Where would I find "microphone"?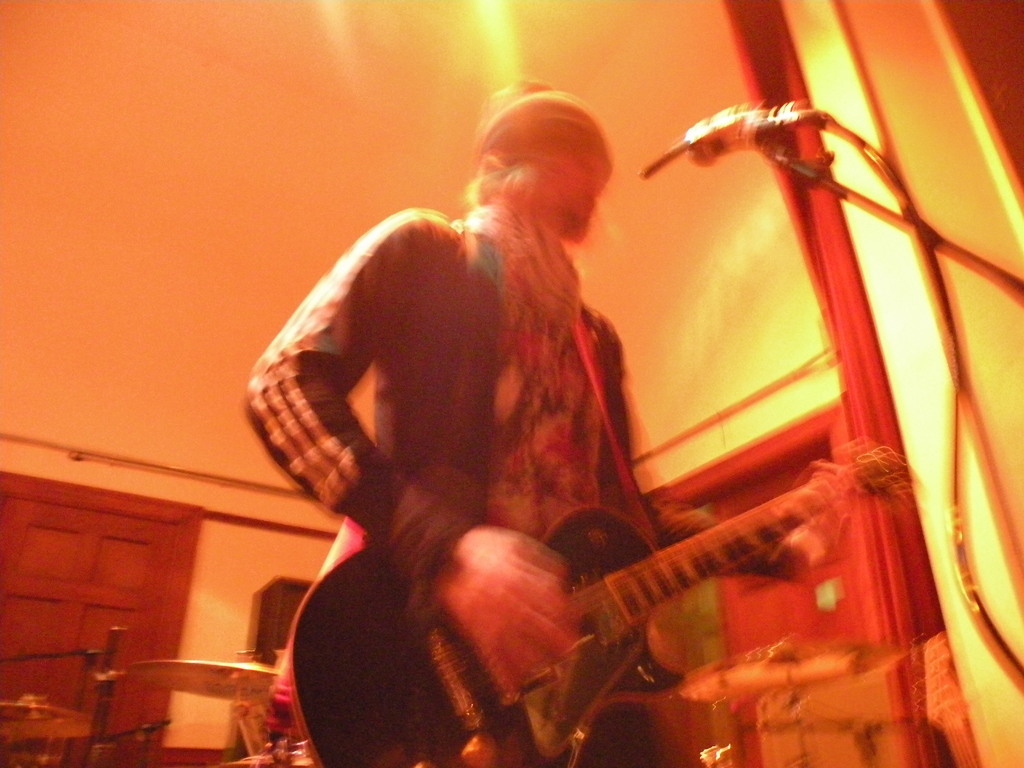
At box(685, 132, 746, 172).
